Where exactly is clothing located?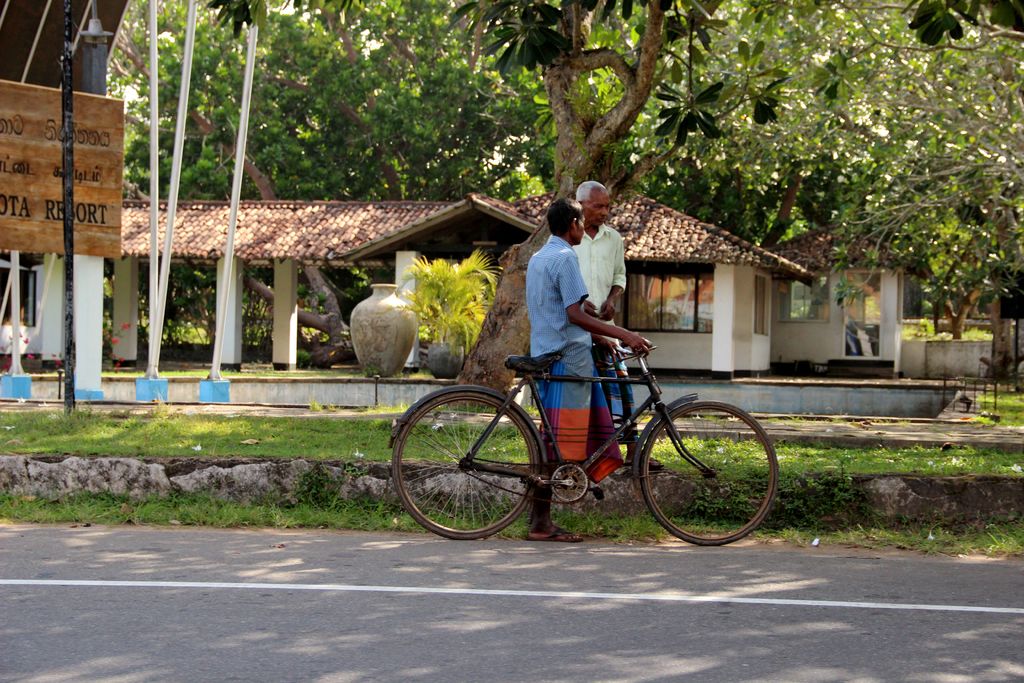
Its bounding box is bbox=[570, 224, 642, 442].
